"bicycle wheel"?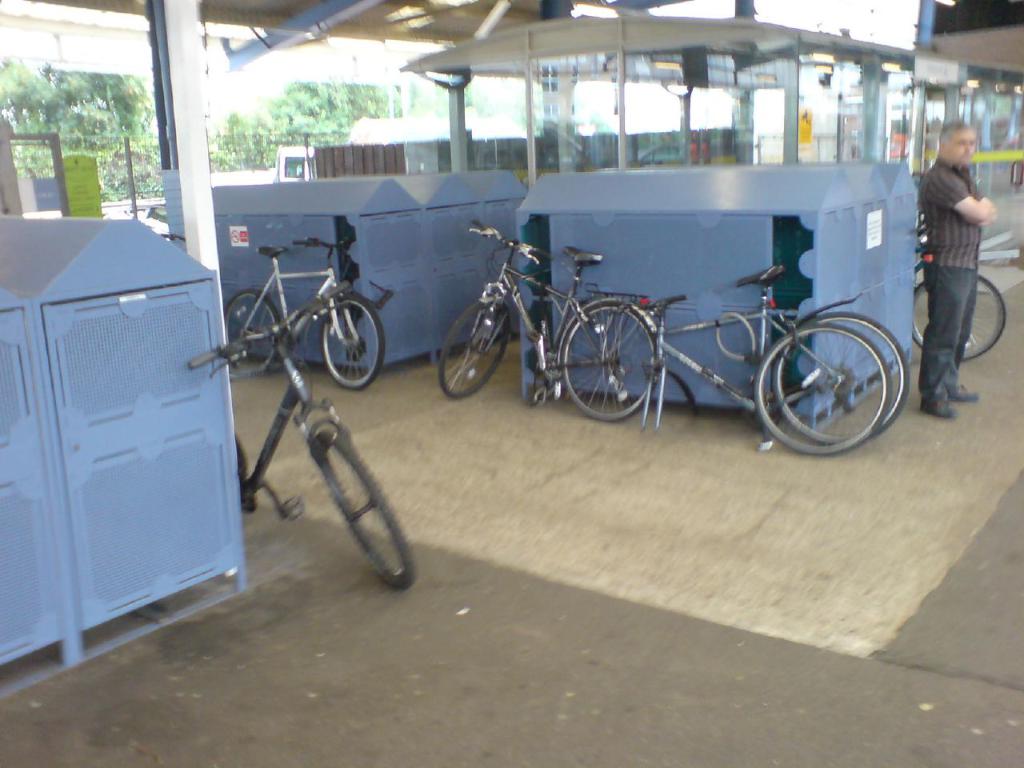
[755, 326, 886, 451]
